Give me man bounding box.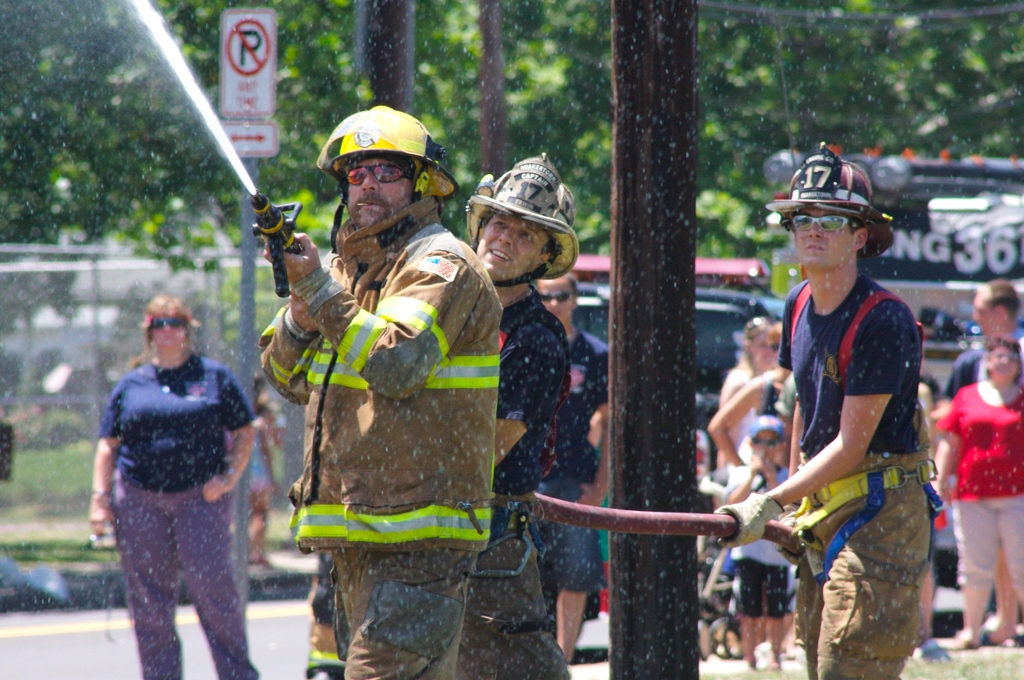
x1=707 y1=138 x2=939 y2=679.
